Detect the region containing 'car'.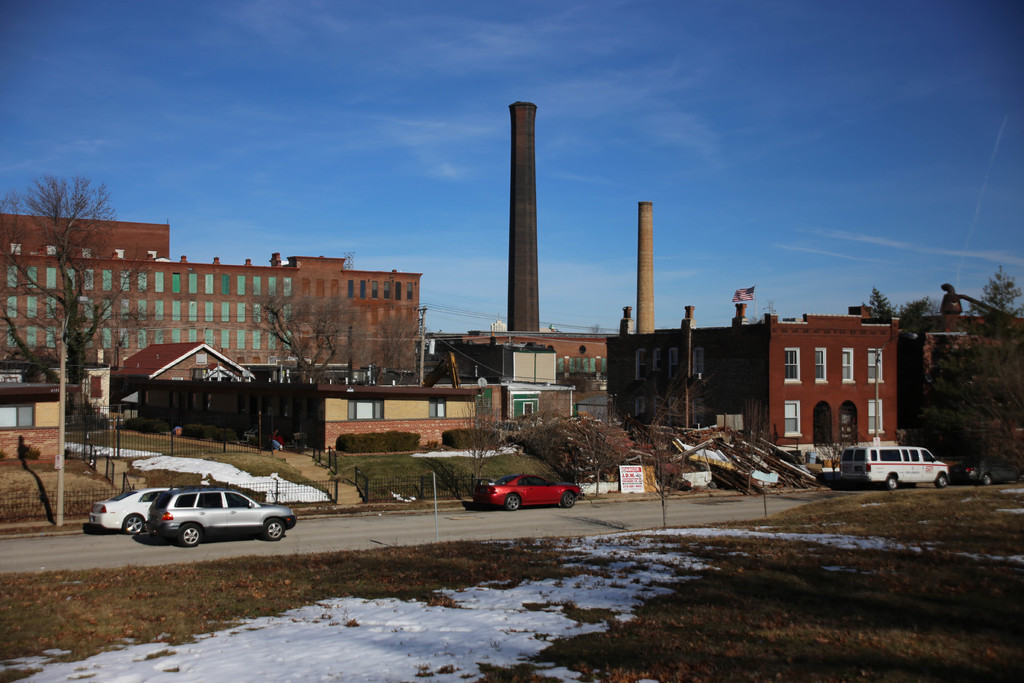
BBox(85, 483, 180, 526).
